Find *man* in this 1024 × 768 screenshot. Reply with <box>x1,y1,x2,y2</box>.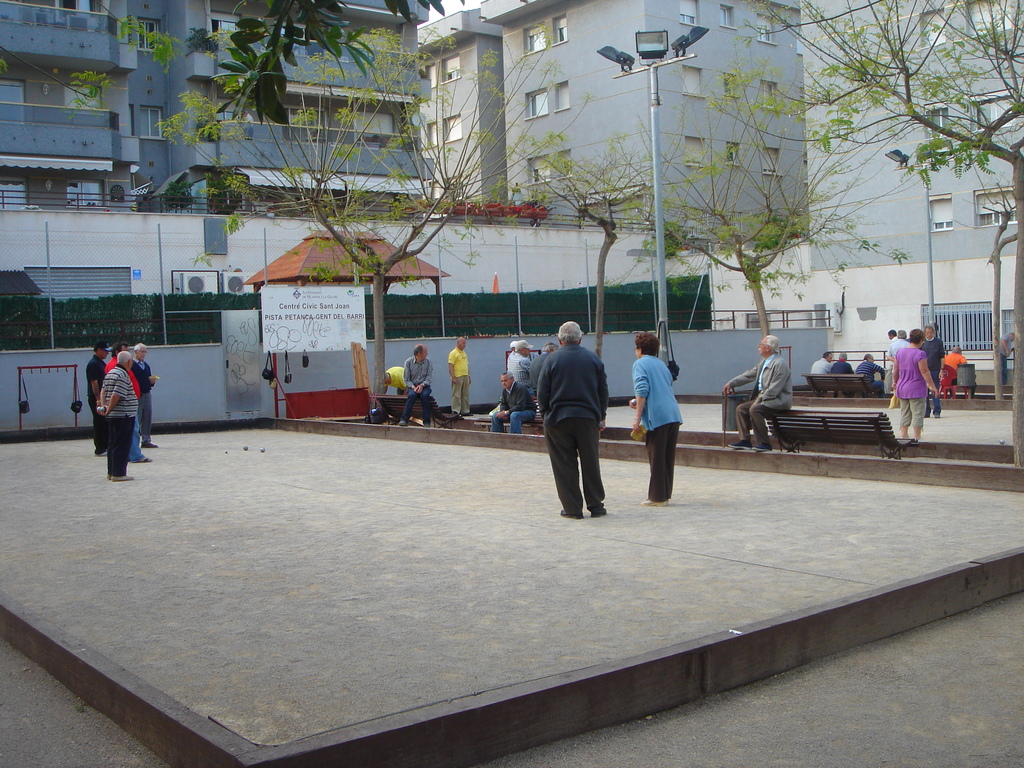
<box>502,341,520,363</box>.
